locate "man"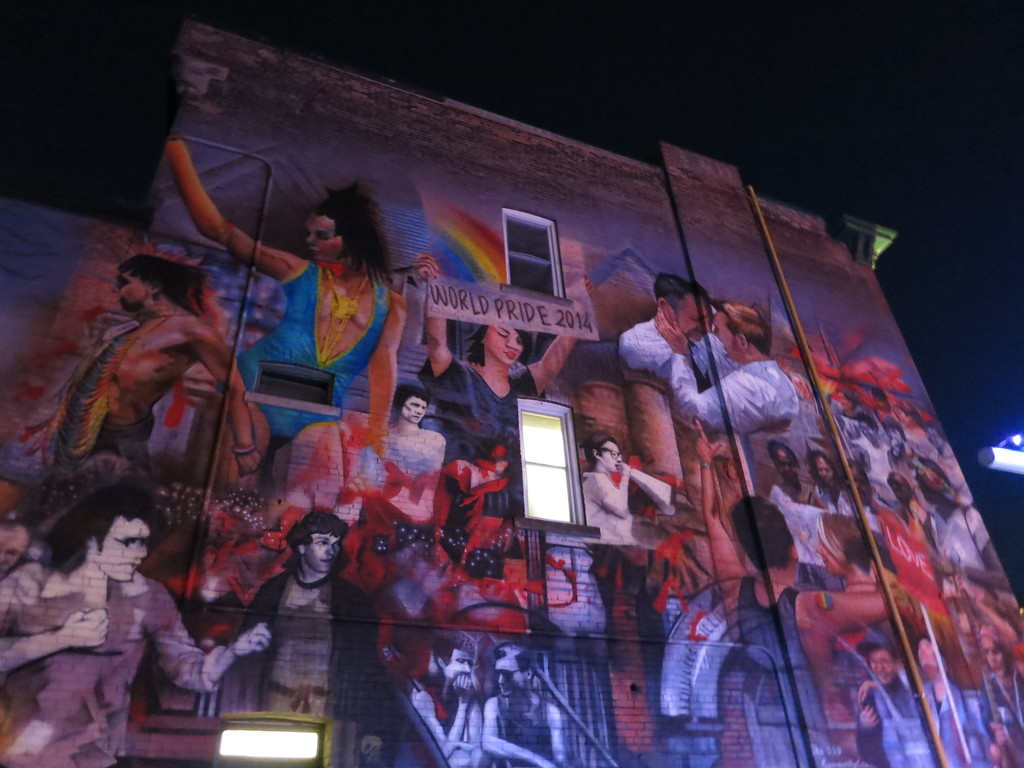
(left=483, top=636, right=563, bottom=767)
